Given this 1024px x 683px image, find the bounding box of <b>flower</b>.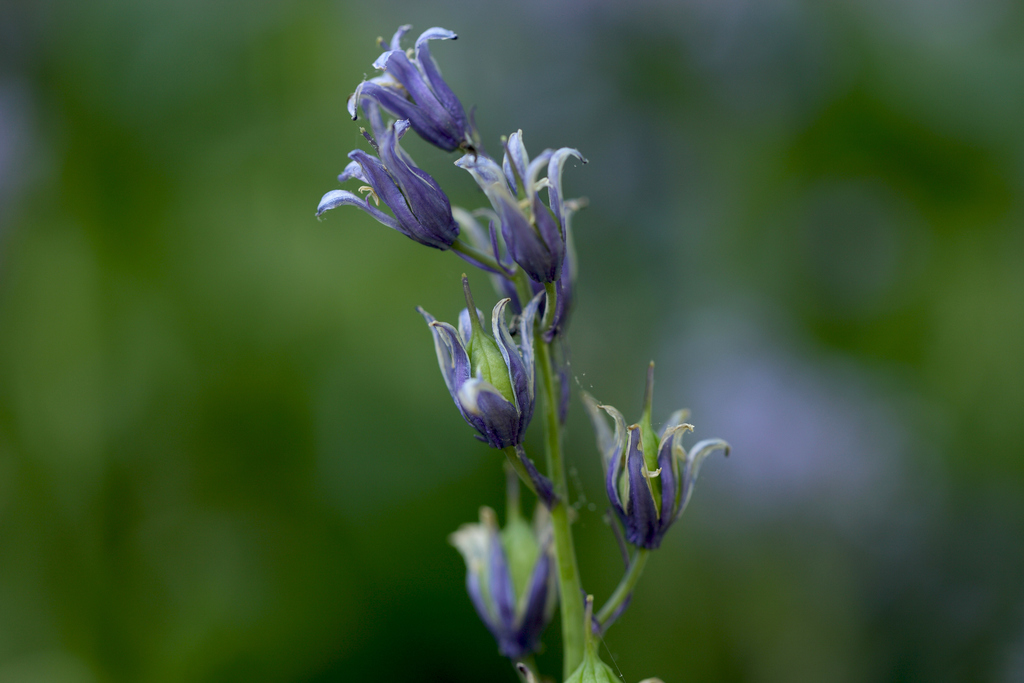
603,398,744,557.
